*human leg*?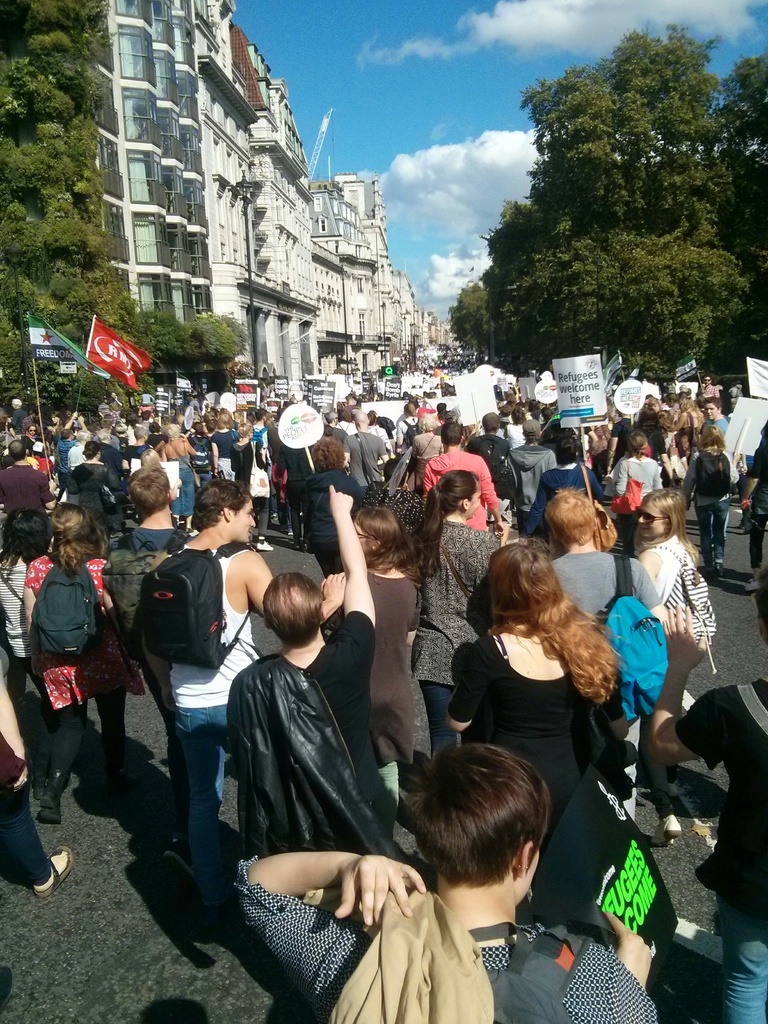
{"x1": 696, "y1": 498, "x2": 714, "y2": 575}
